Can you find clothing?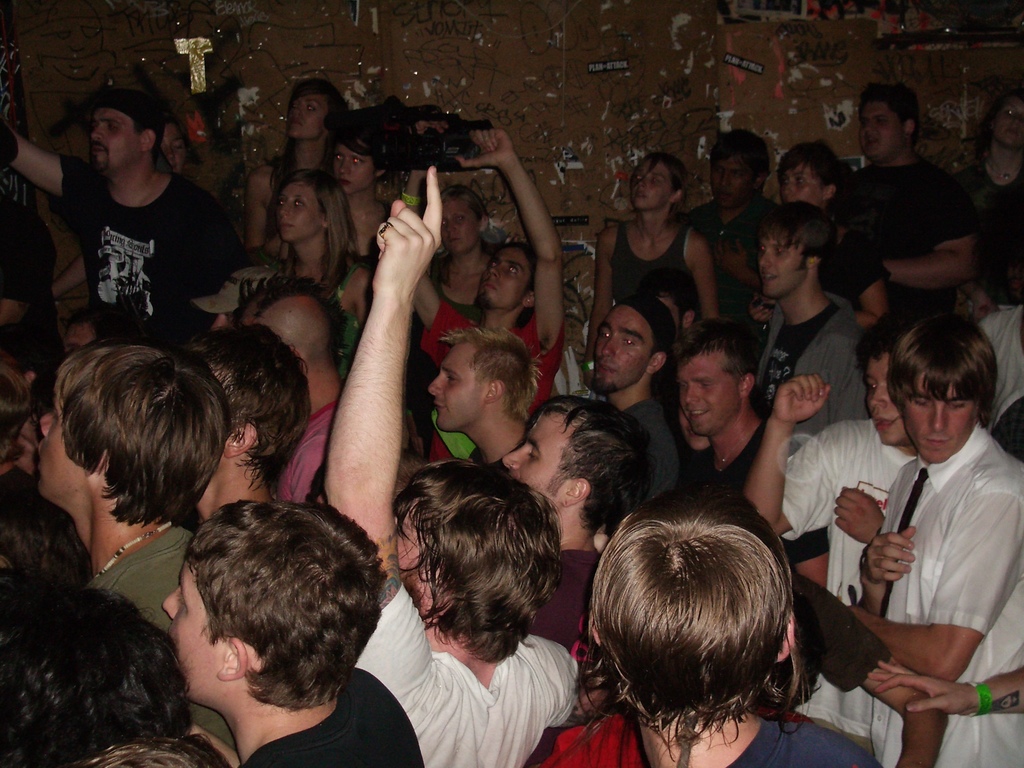
Yes, bounding box: 689/195/784/314.
